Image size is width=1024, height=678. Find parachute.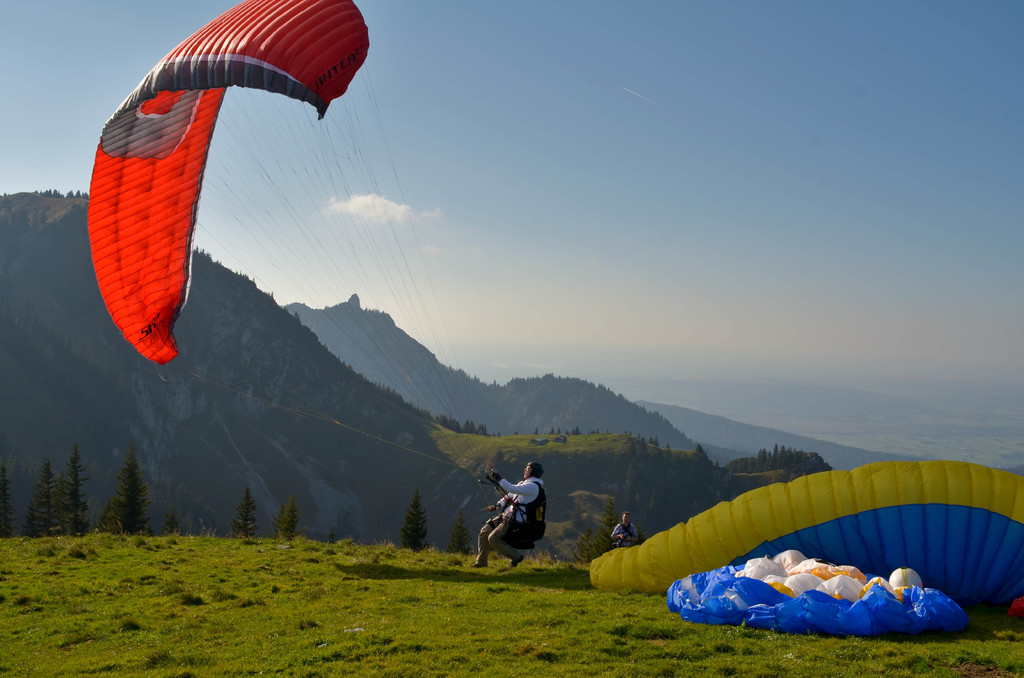
103, 4, 436, 445.
